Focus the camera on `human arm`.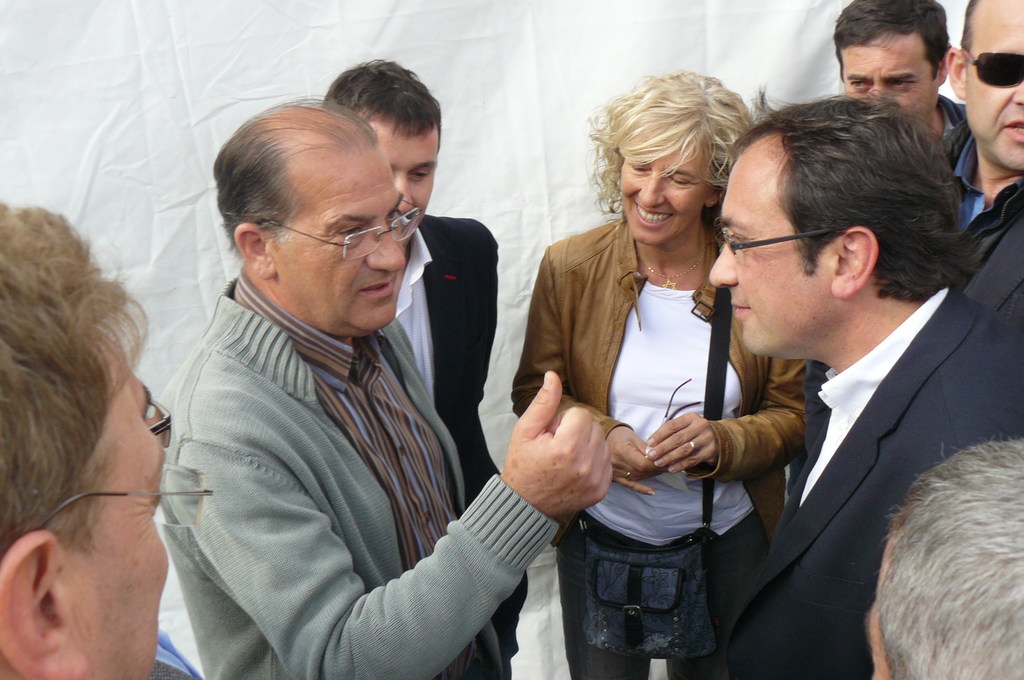
Focus region: pyautogui.locateOnScreen(511, 225, 676, 504).
